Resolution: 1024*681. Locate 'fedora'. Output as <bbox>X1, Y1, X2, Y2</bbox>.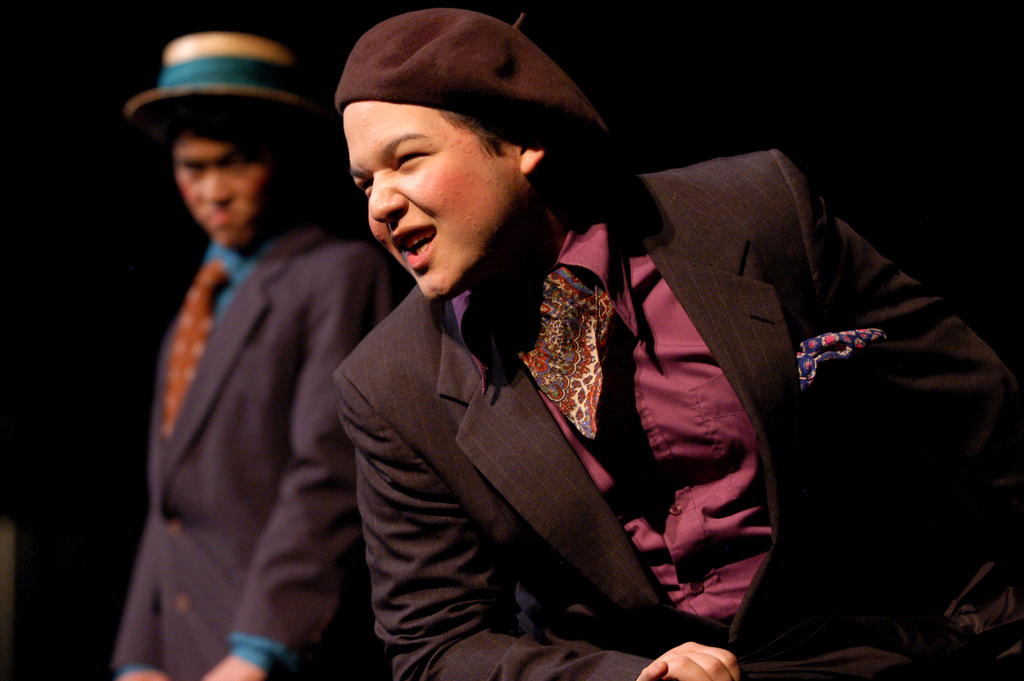
<bbox>125, 28, 329, 142</bbox>.
